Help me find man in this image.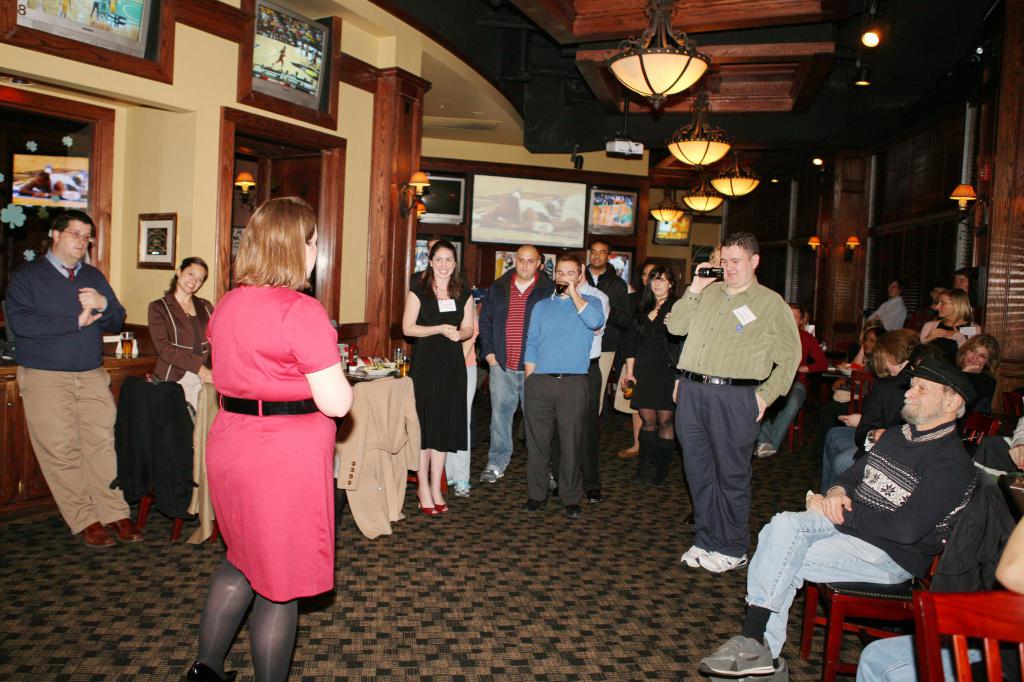
Found it: x1=872 y1=280 x2=905 y2=338.
